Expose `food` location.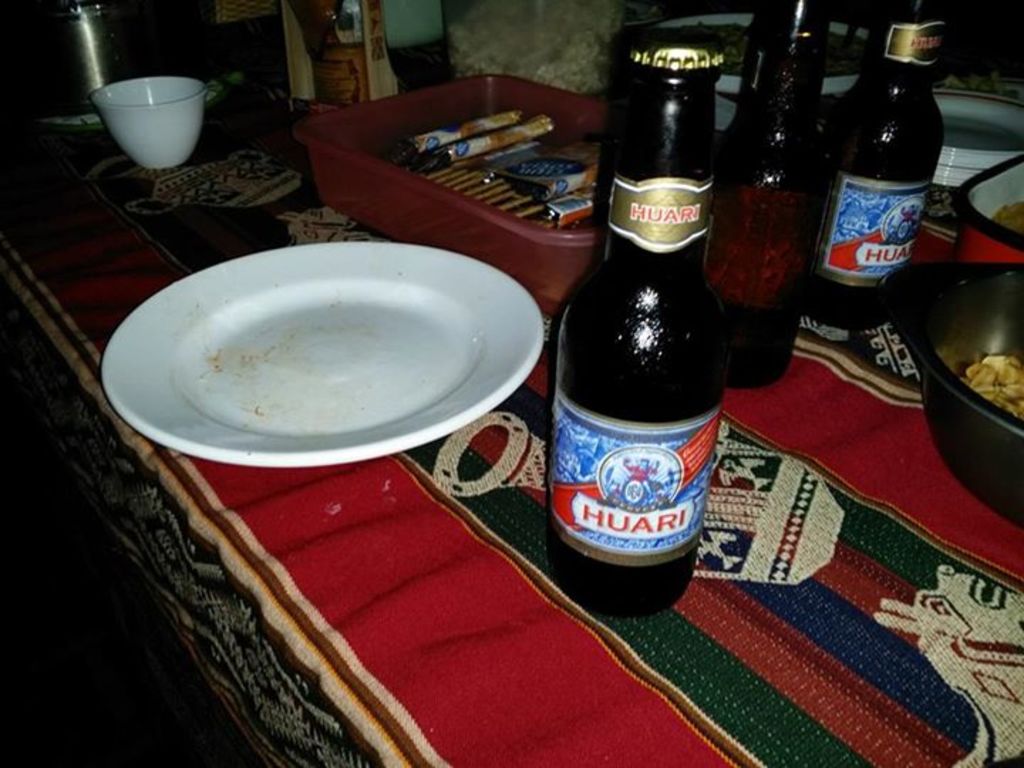
Exposed at (left=964, top=344, right=1023, bottom=427).
